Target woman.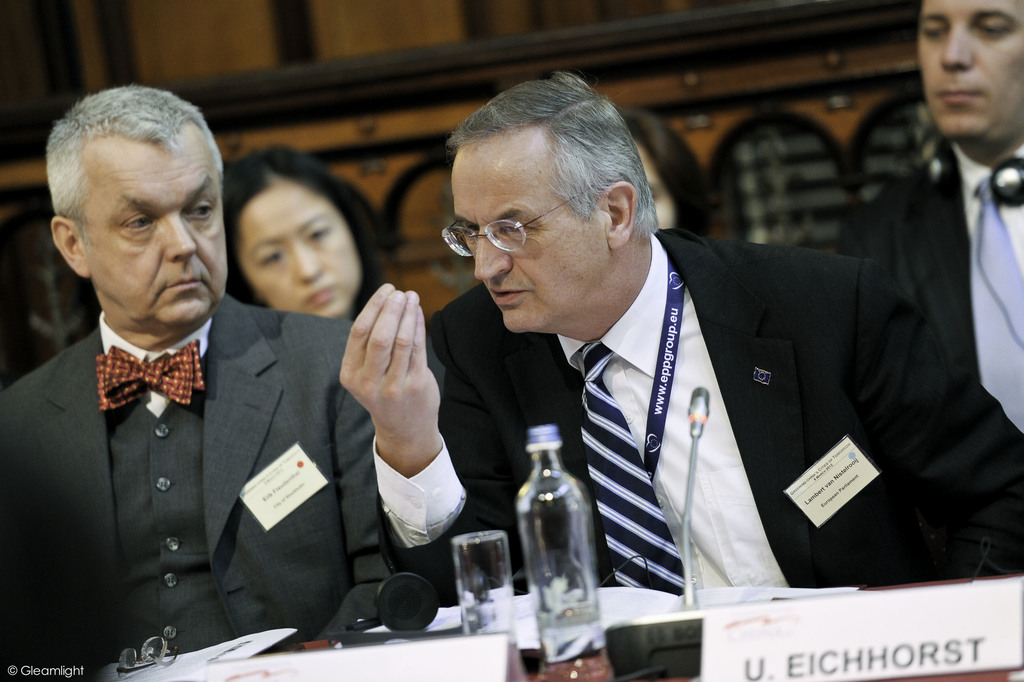
Target region: (606,101,717,245).
